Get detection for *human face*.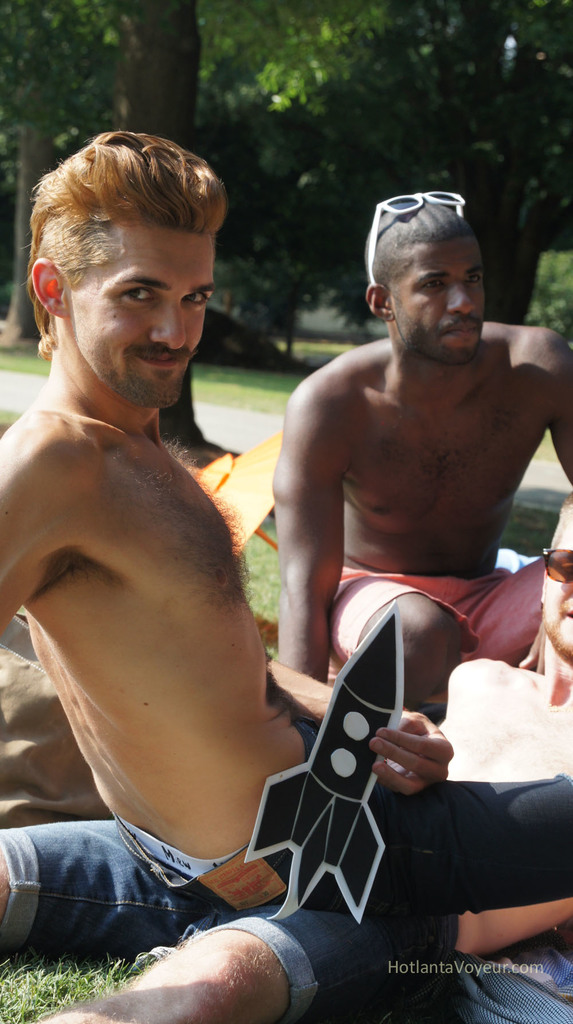
Detection: region(394, 239, 496, 357).
